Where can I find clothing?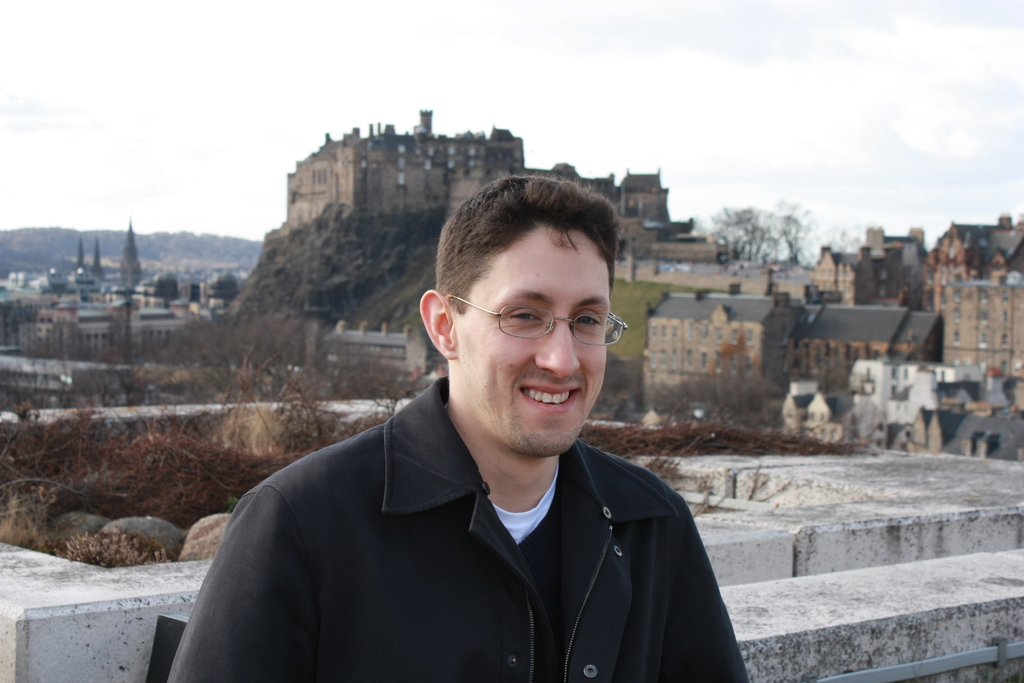
You can find it at bbox(164, 366, 771, 674).
